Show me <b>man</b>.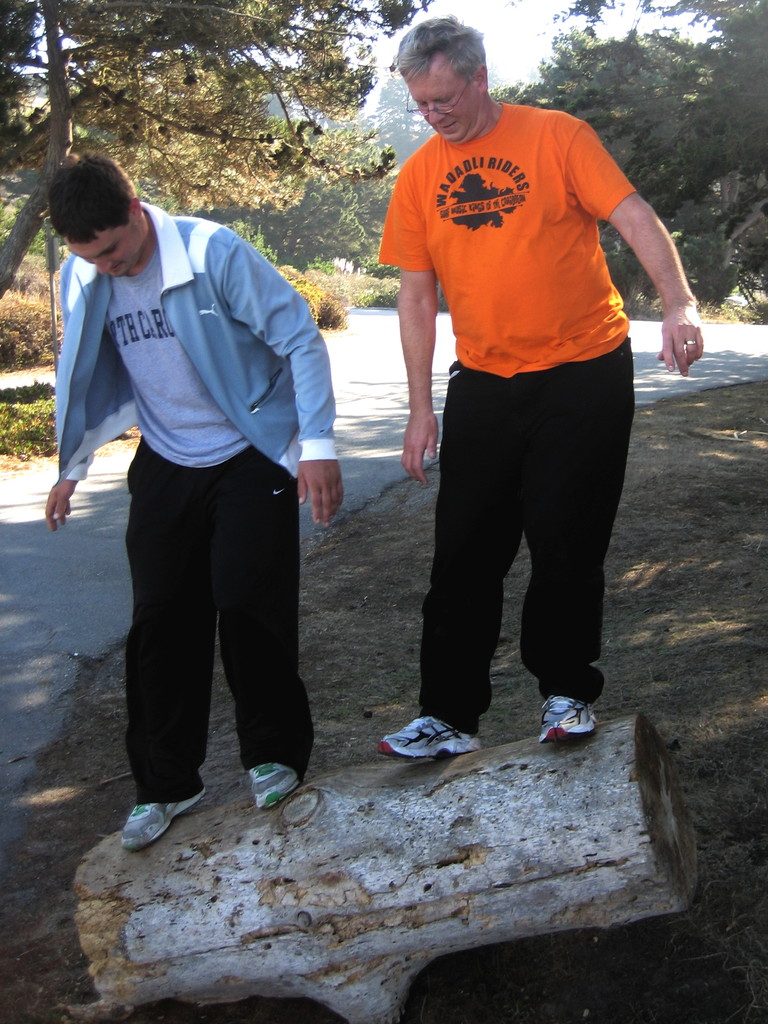
<b>man</b> is here: (38, 148, 350, 846).
